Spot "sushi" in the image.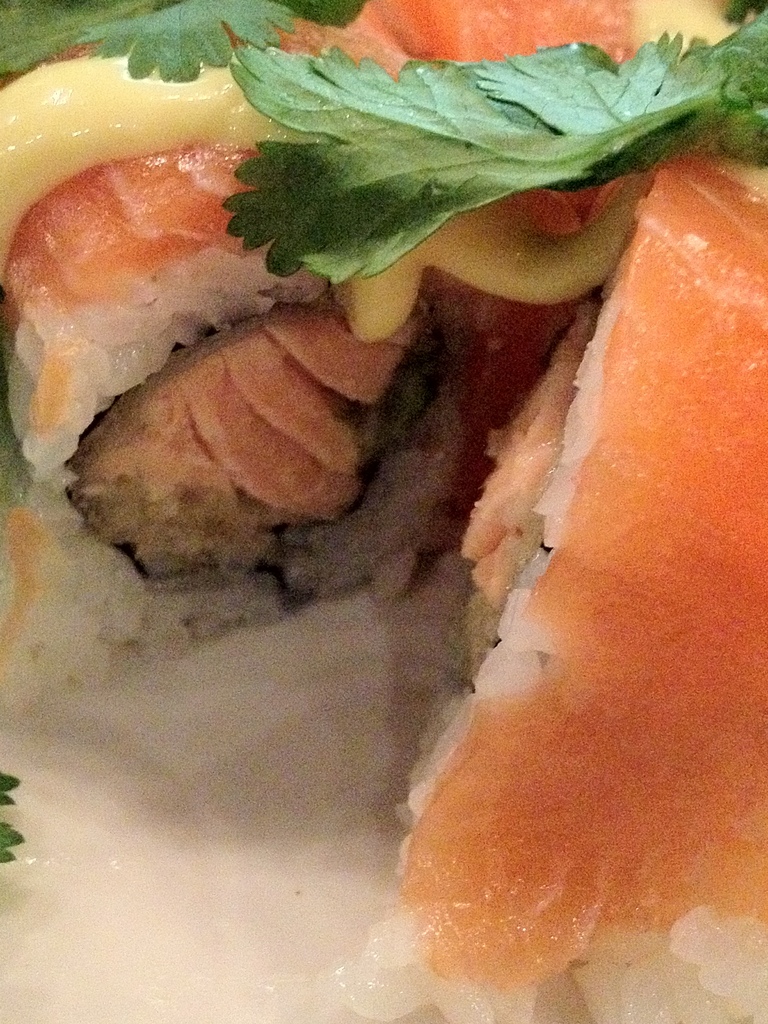
"sushi" found at 343, 150, 767, 1023.
